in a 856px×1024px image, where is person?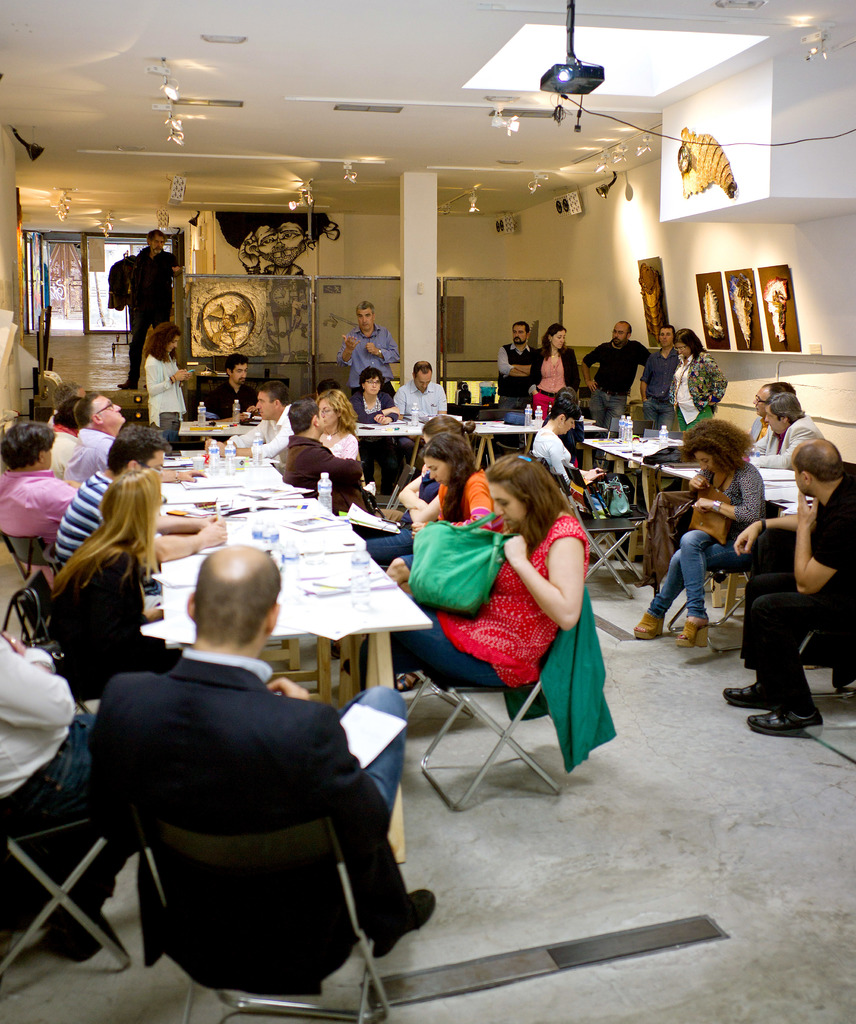
select_region(45, 468, 186, 701).
